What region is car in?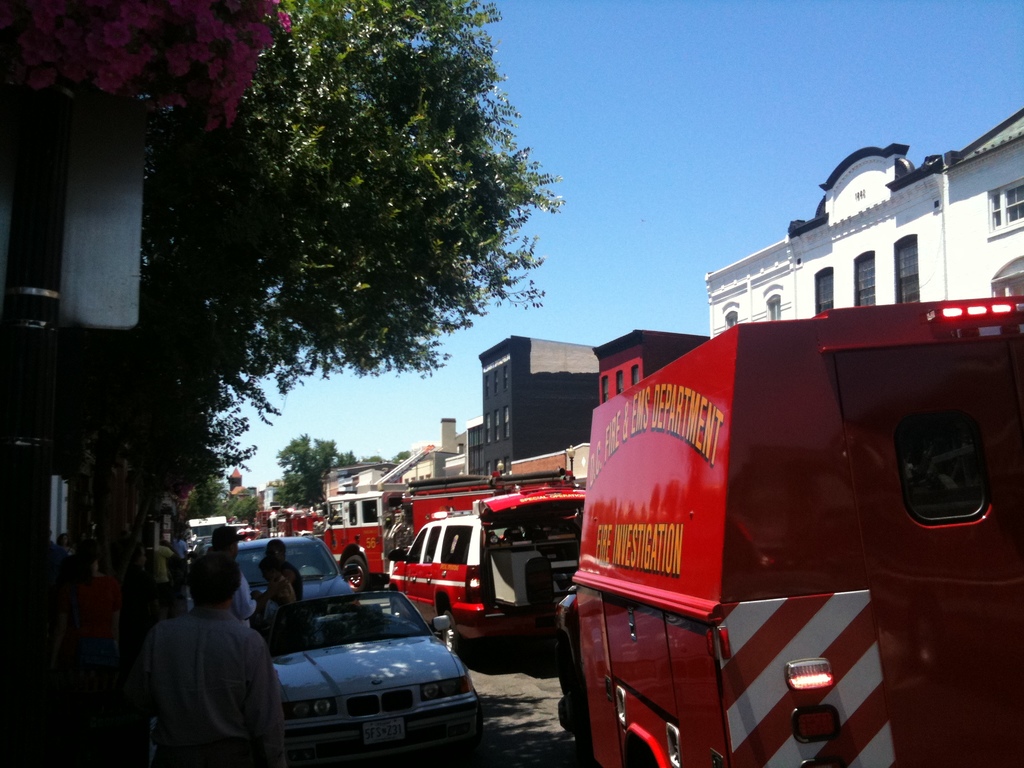
BBox(285, 491, 405, 582).
